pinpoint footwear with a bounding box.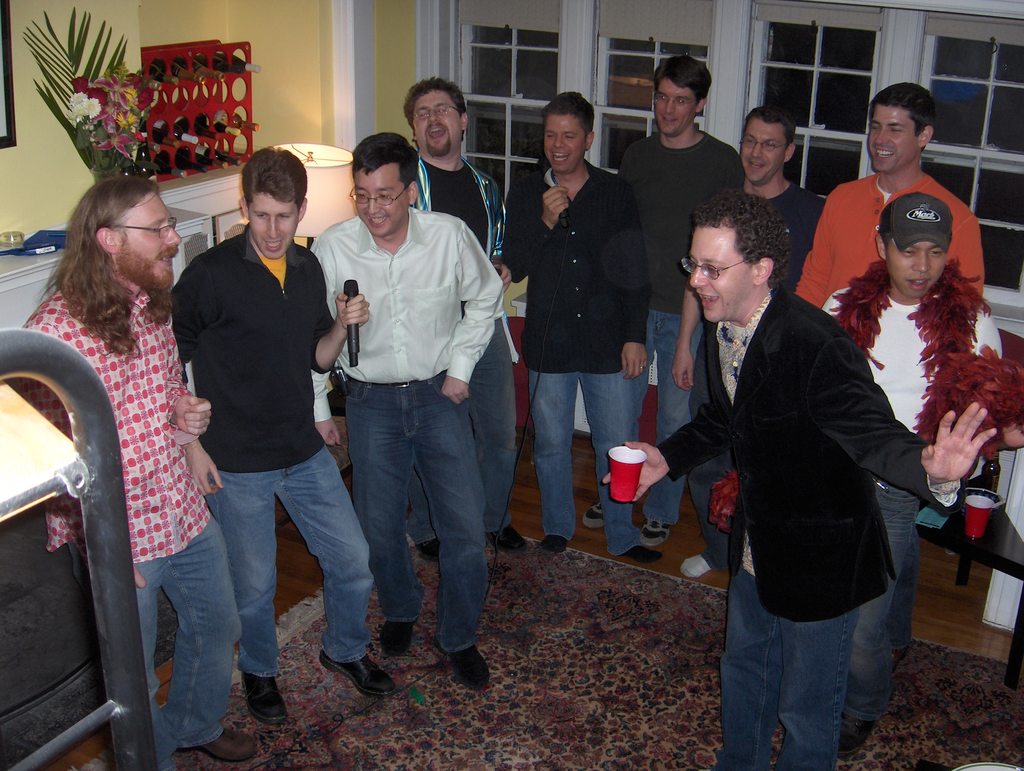
box(317, 656, 396, 696).
